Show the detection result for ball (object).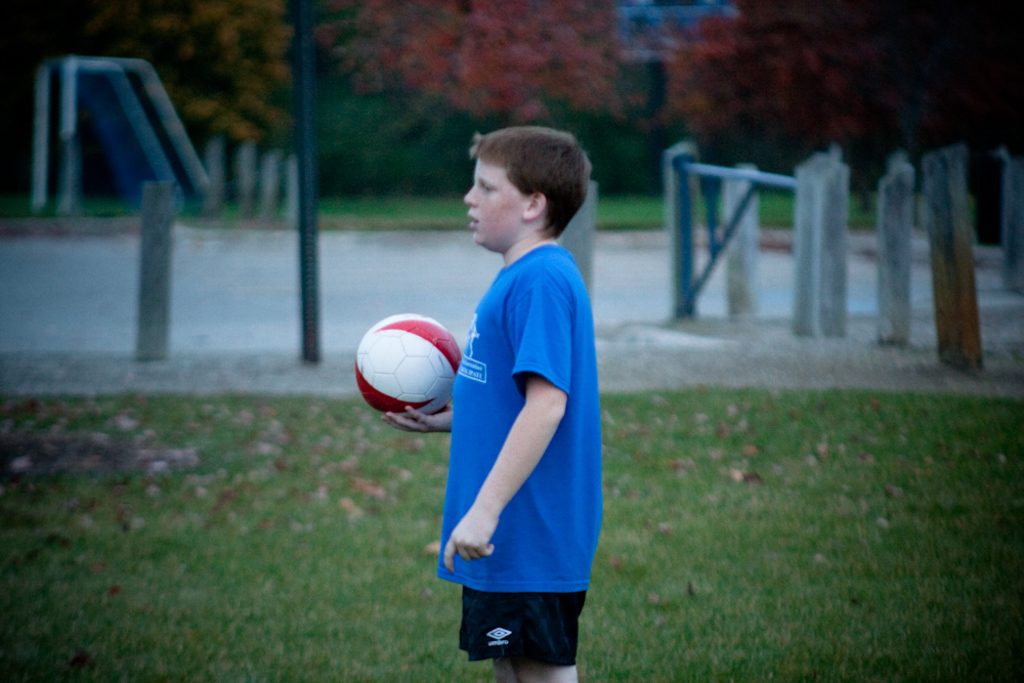
[left=355, top=312, right=463, bottom=422].
